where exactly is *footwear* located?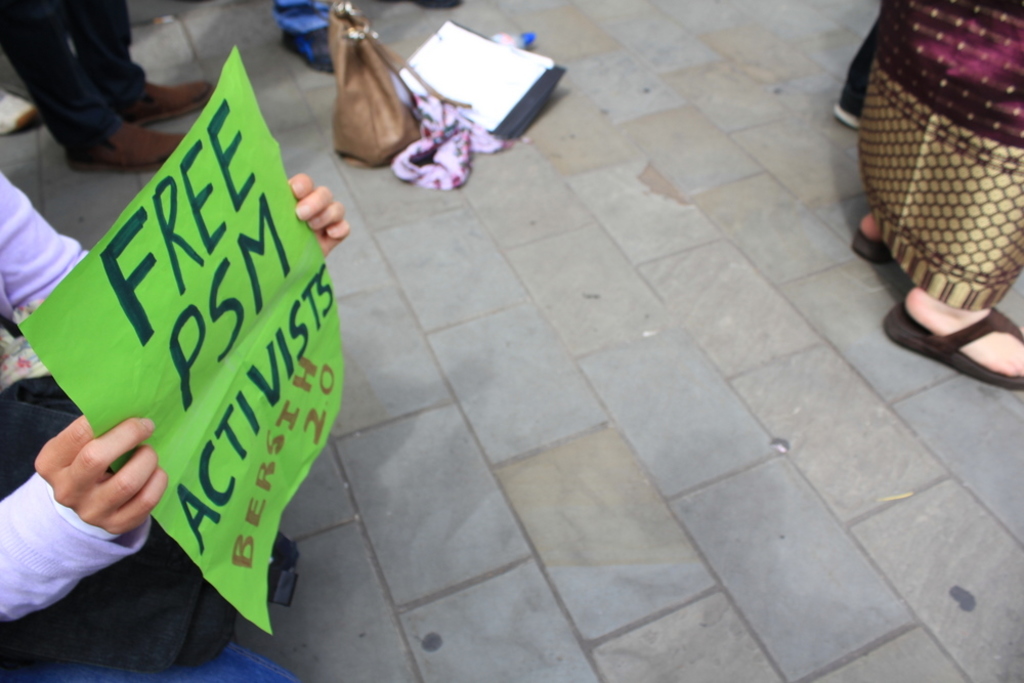
Its bounding box is x1=115 y1=81 x2=210 y2=126.
